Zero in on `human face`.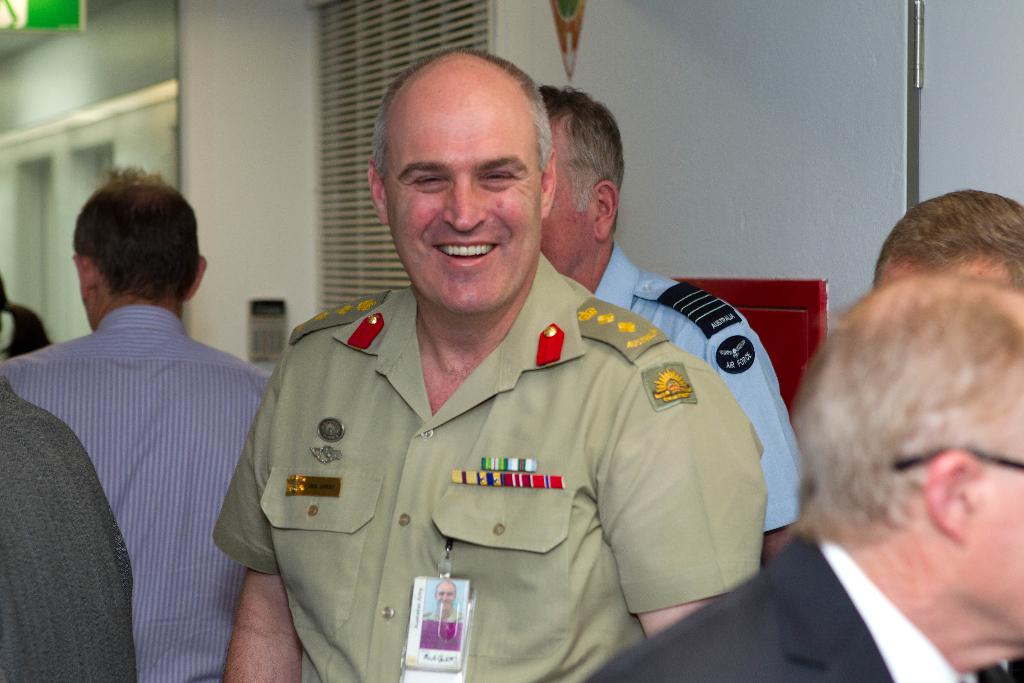
Zeroed in: bbox=[540, 114, 594, 277].
